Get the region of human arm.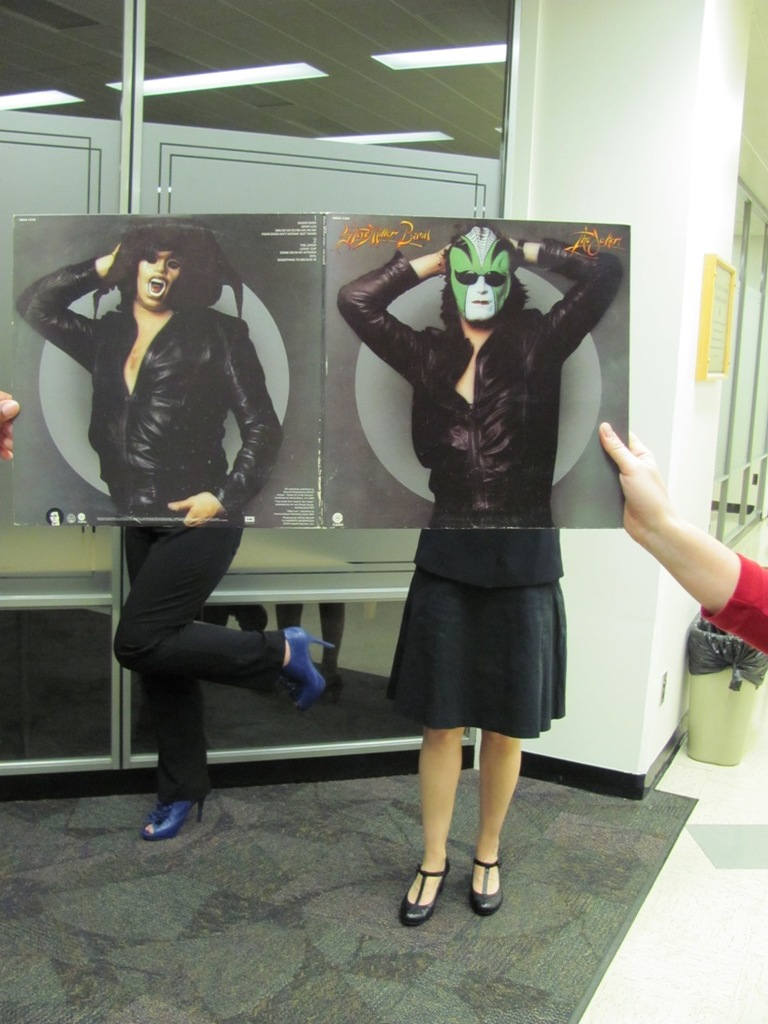
14,250,111,367.
